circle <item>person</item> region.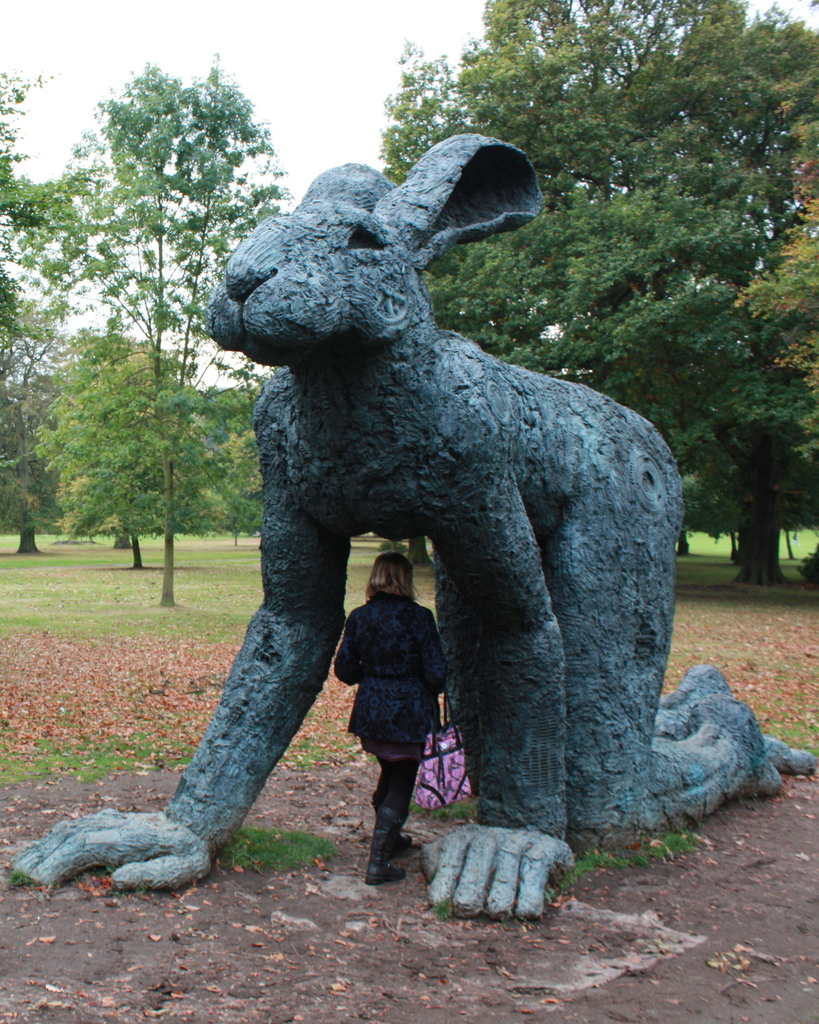
Region: <box>347,496,465,879</box>.
